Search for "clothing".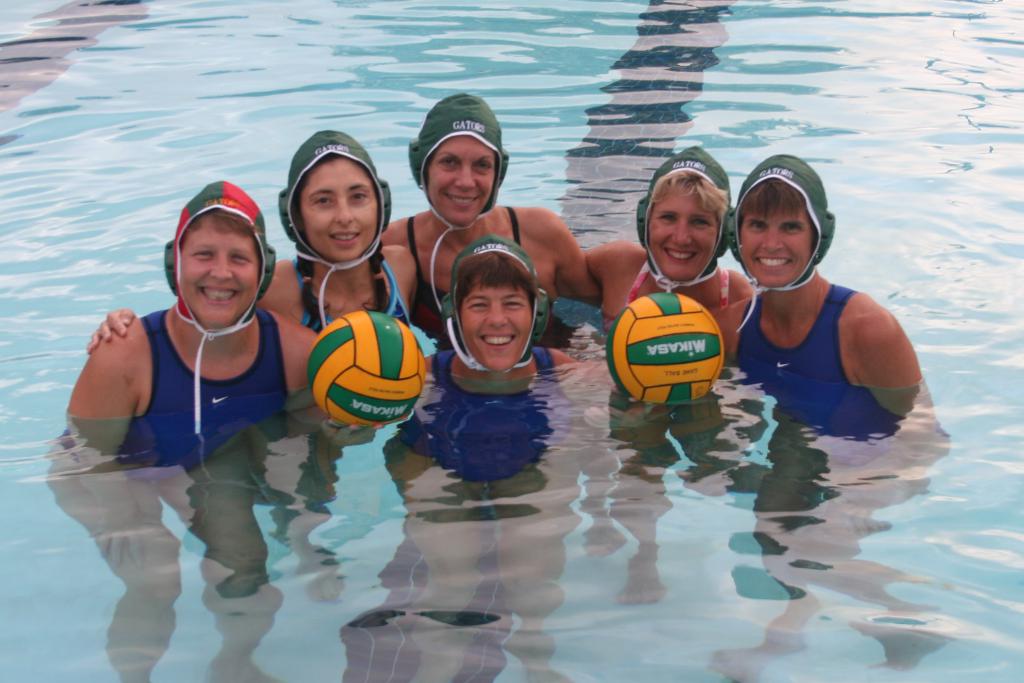
Found at Rect(285, 122, 404, 259).
